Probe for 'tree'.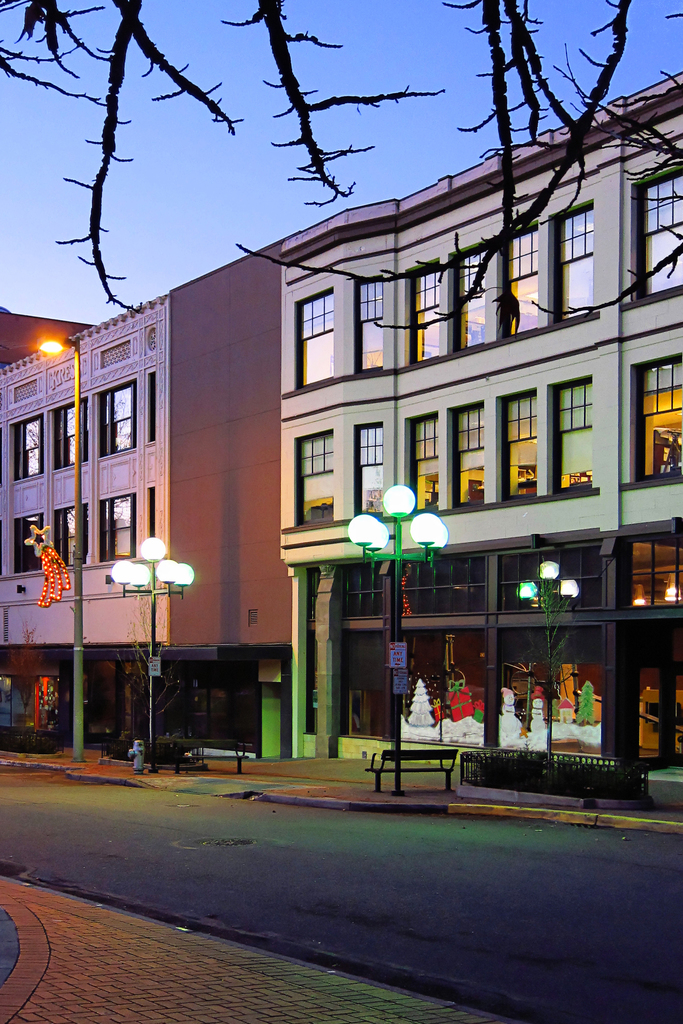
Probe result: region(6, 621, 50, 731).
